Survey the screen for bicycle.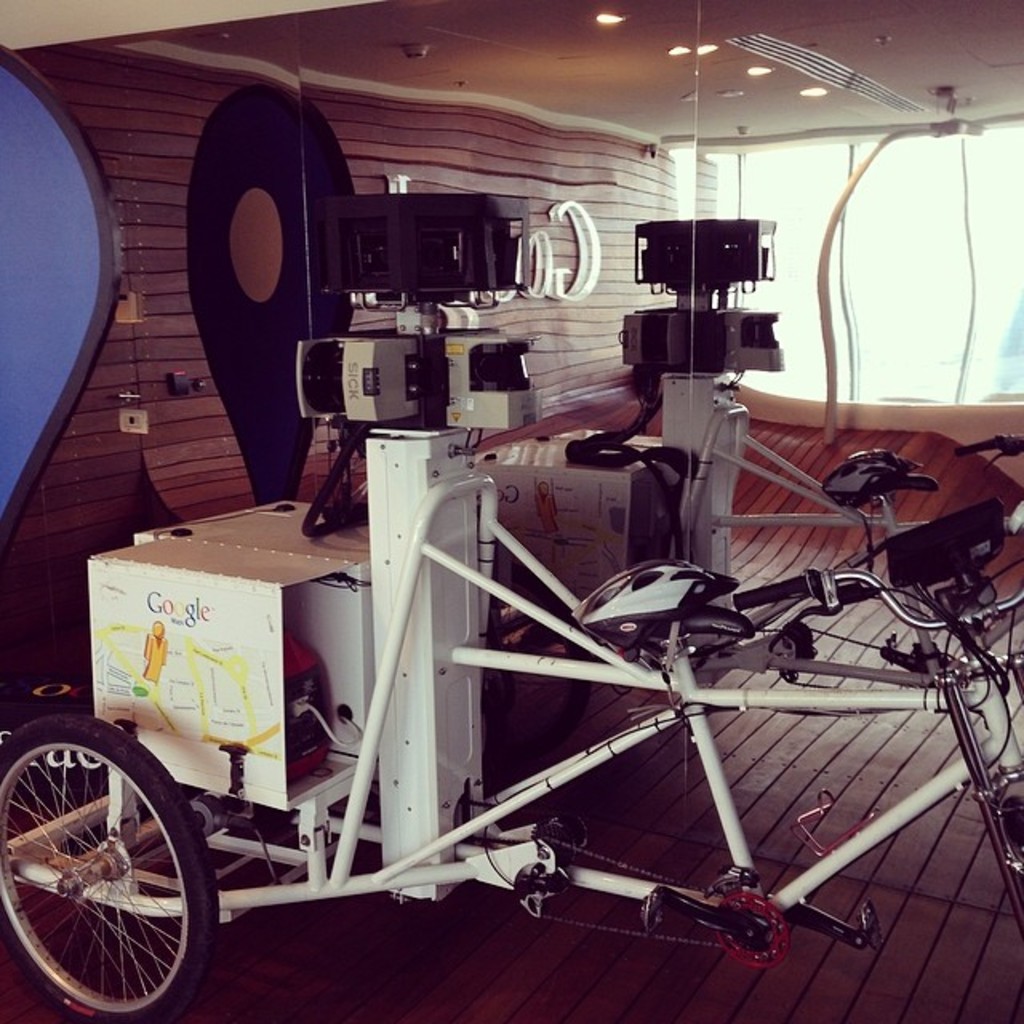
Survey found: box(0, 419, 1022, 1022).
